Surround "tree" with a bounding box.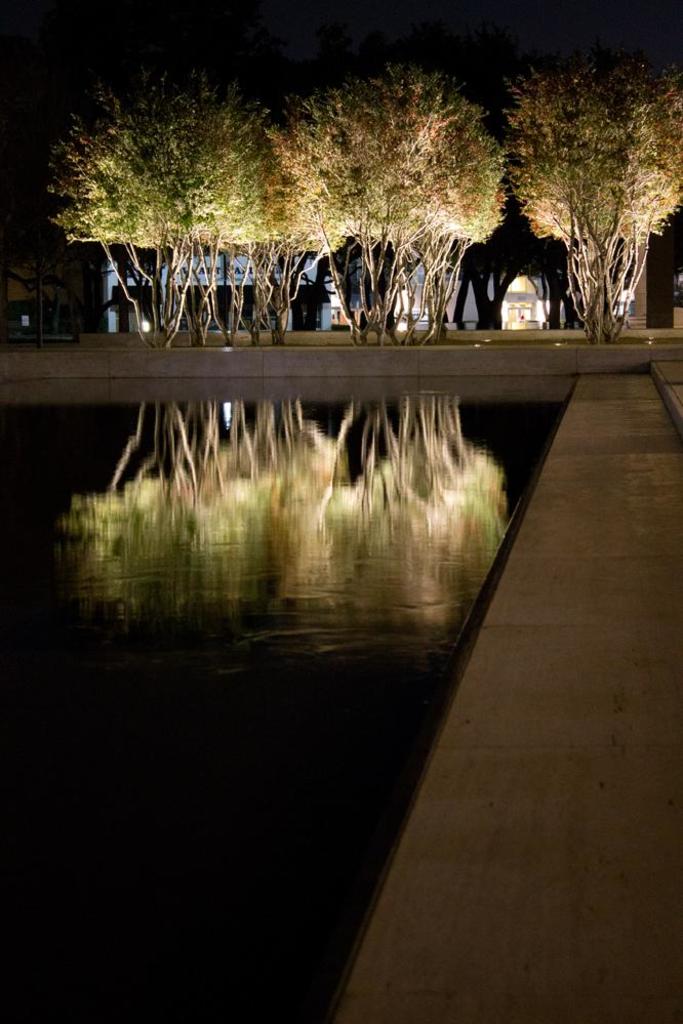
rect(153, 80, 287, 352).
